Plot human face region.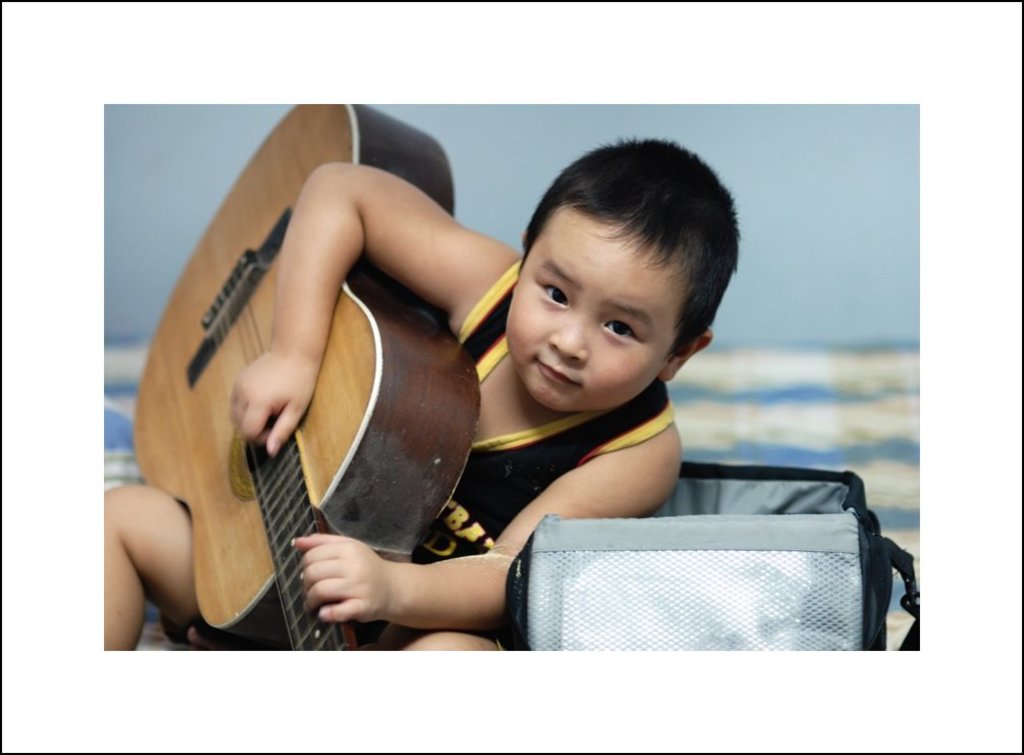
Plotted at 508,201,670,415.
